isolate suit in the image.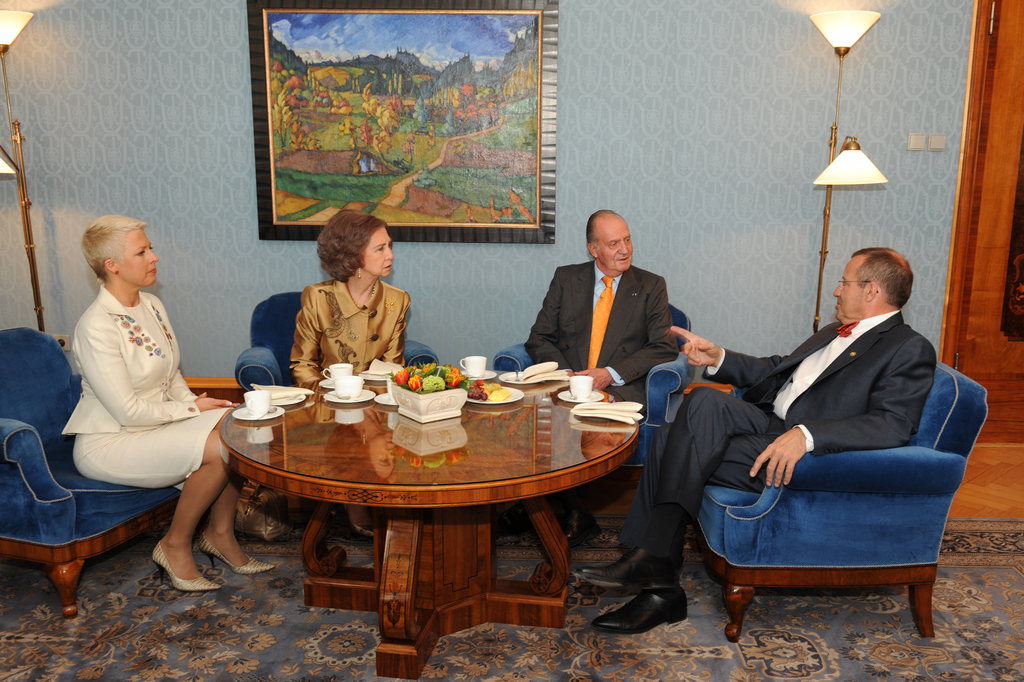
Isolated region: select_region(649, 304, 934, 522).
